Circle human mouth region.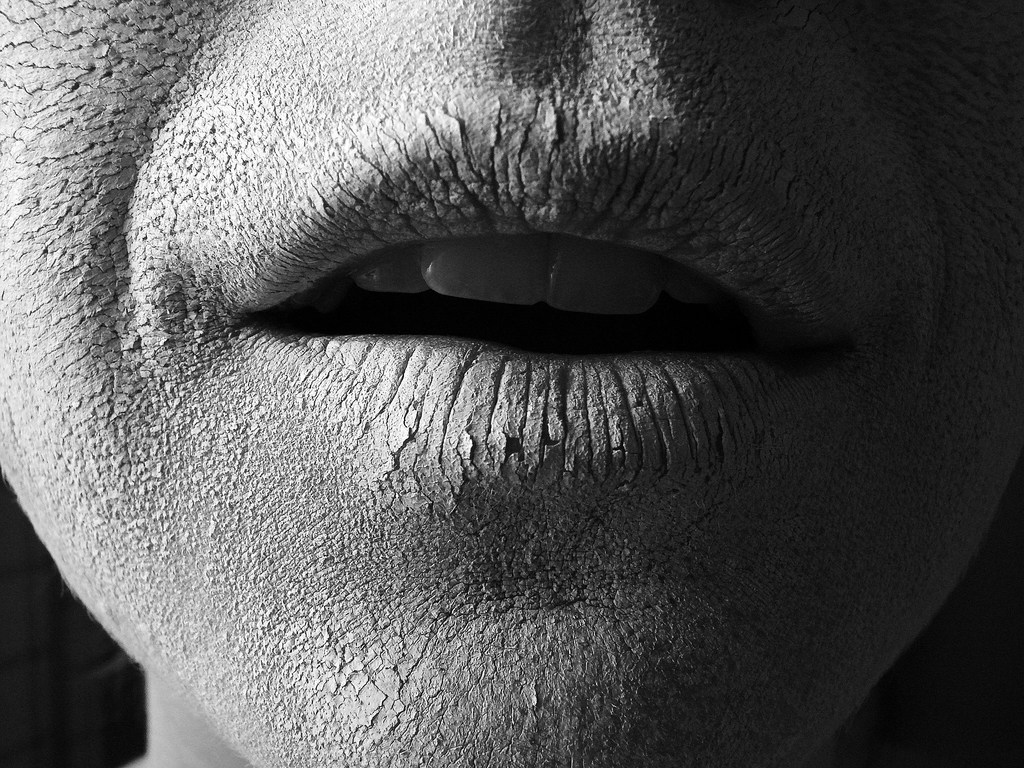
Region: 195,138,860,438.
